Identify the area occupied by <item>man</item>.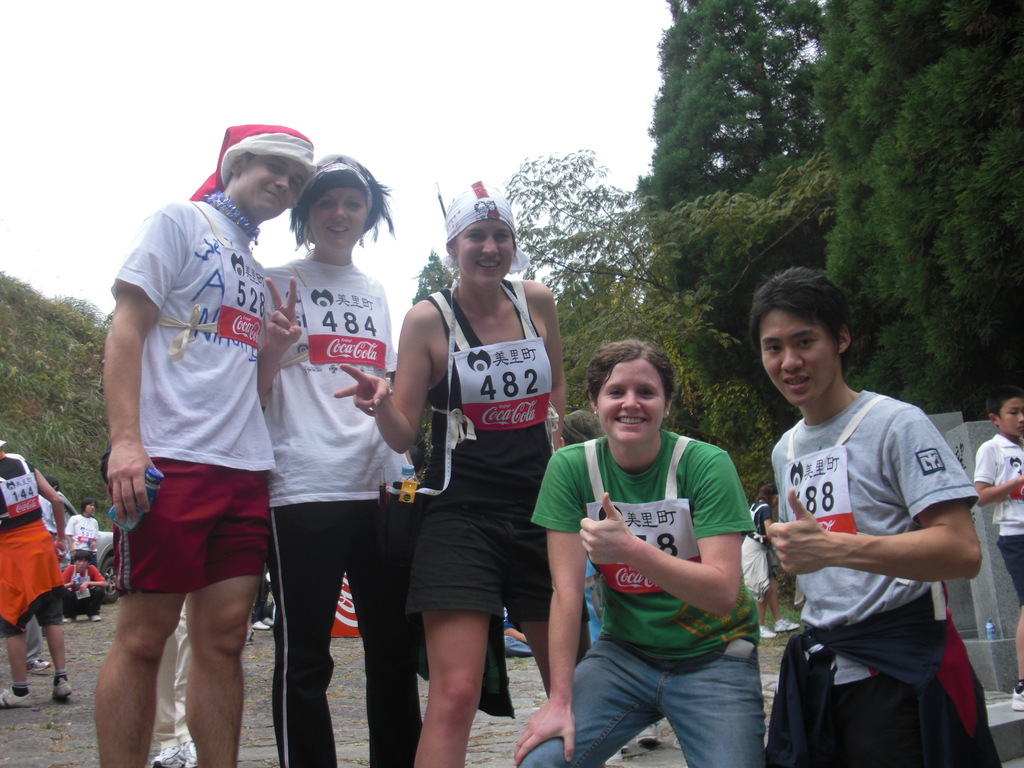
Area: (86,102,292,767).
